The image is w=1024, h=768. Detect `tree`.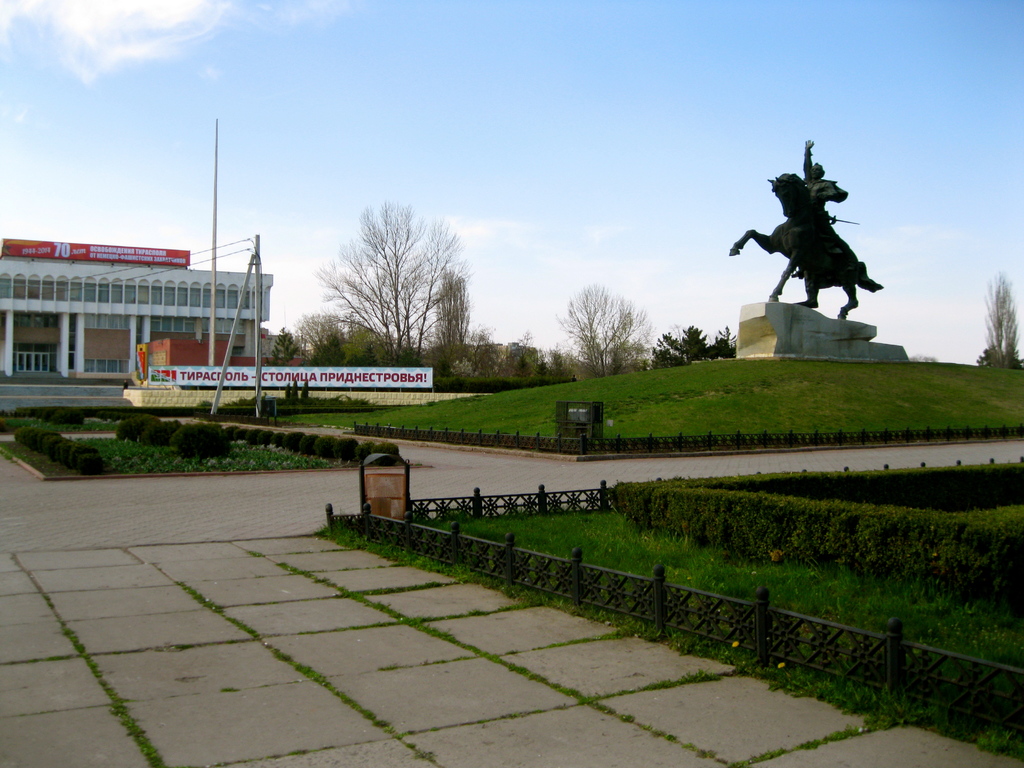
Detection: Rect(977, 270, 1023, 369).
